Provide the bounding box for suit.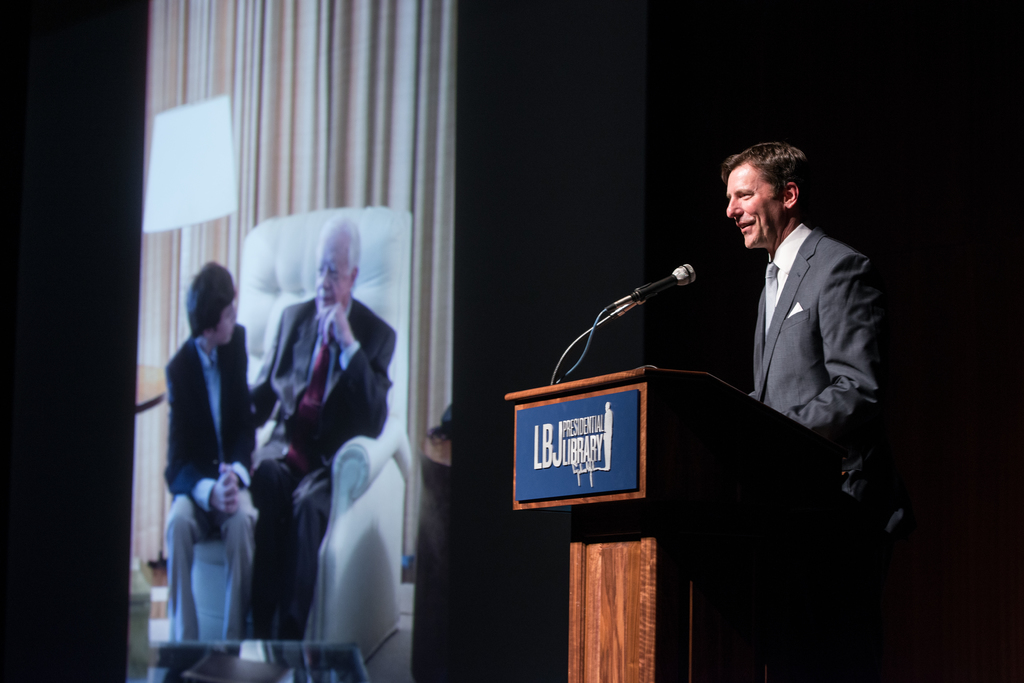
l=253, t=296, r=396, b=640.
